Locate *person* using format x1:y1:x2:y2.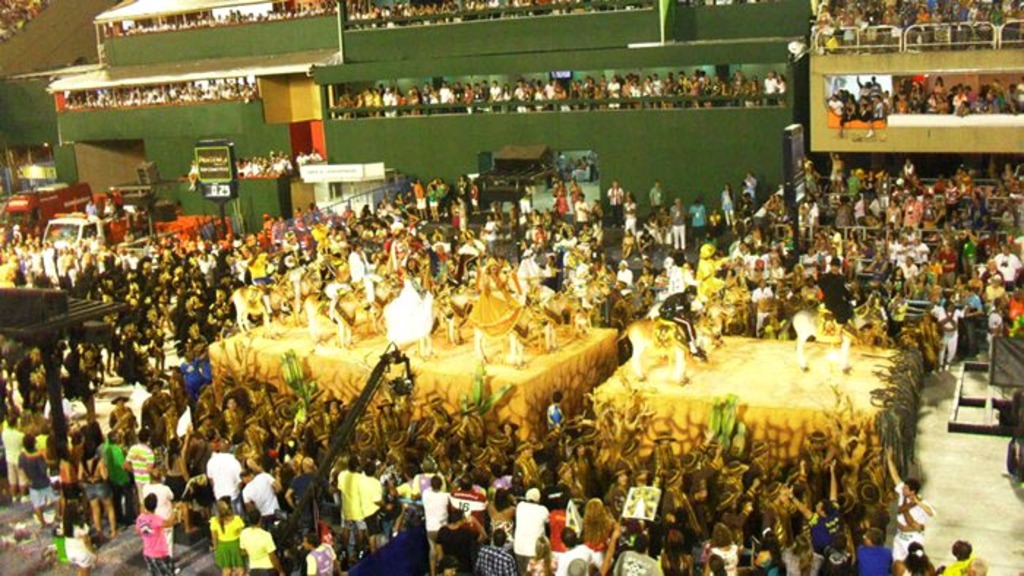
942:537:987:575.
